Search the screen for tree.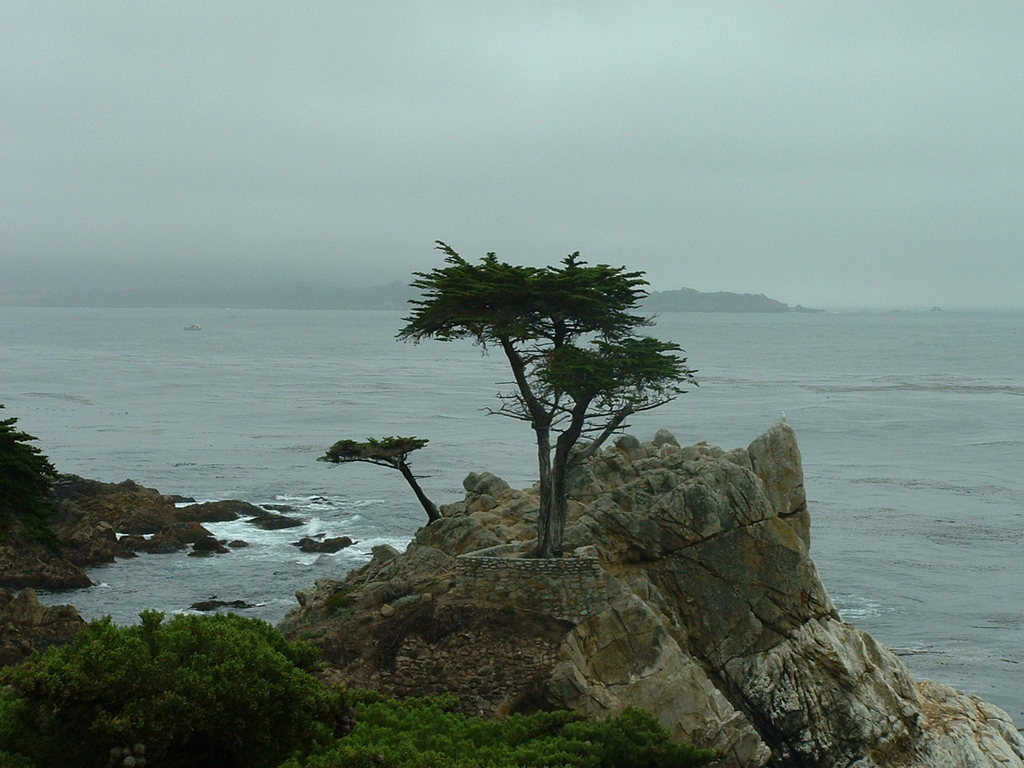
Found at (391, 238, 699, 559).
